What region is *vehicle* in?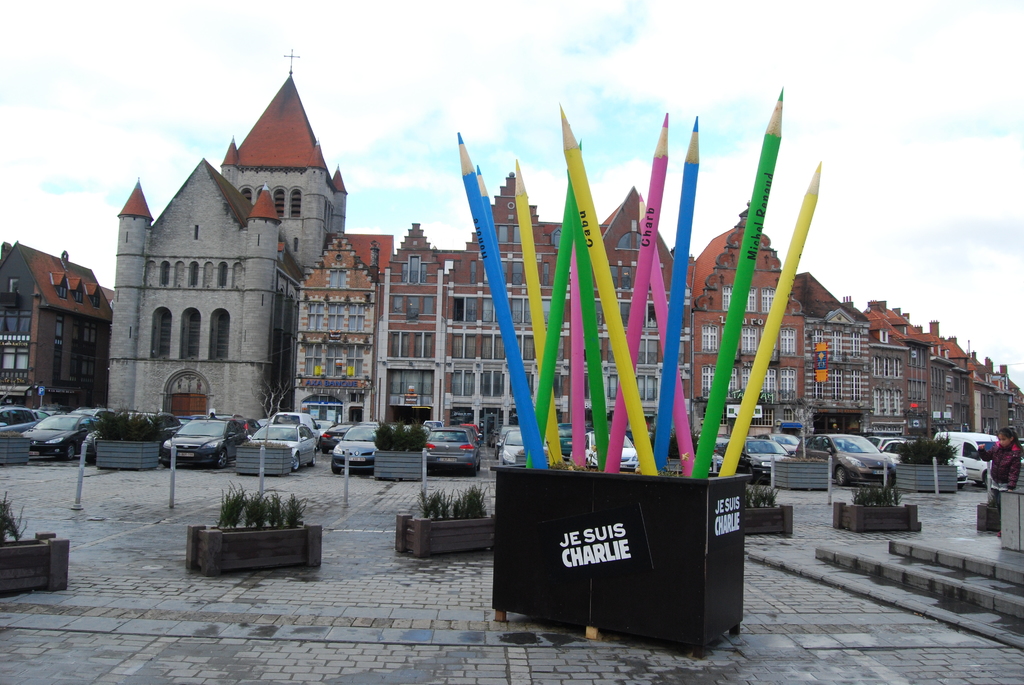
881,443,921,462.
